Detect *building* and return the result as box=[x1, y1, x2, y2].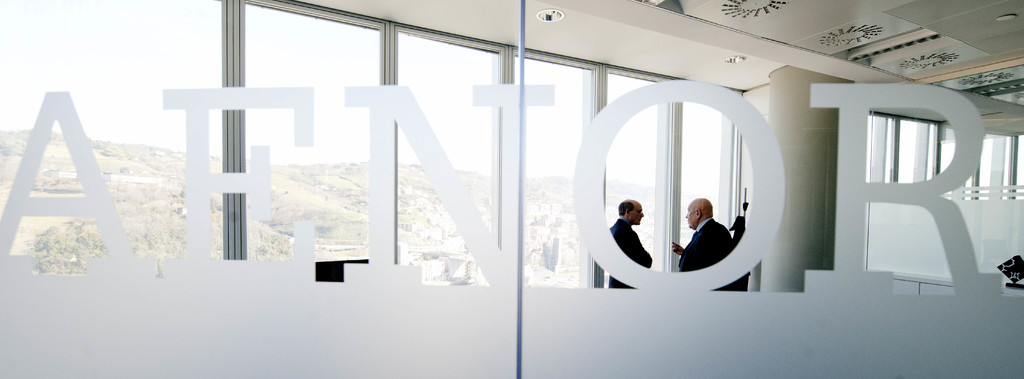
box=[0, 0, 1023, 378].
